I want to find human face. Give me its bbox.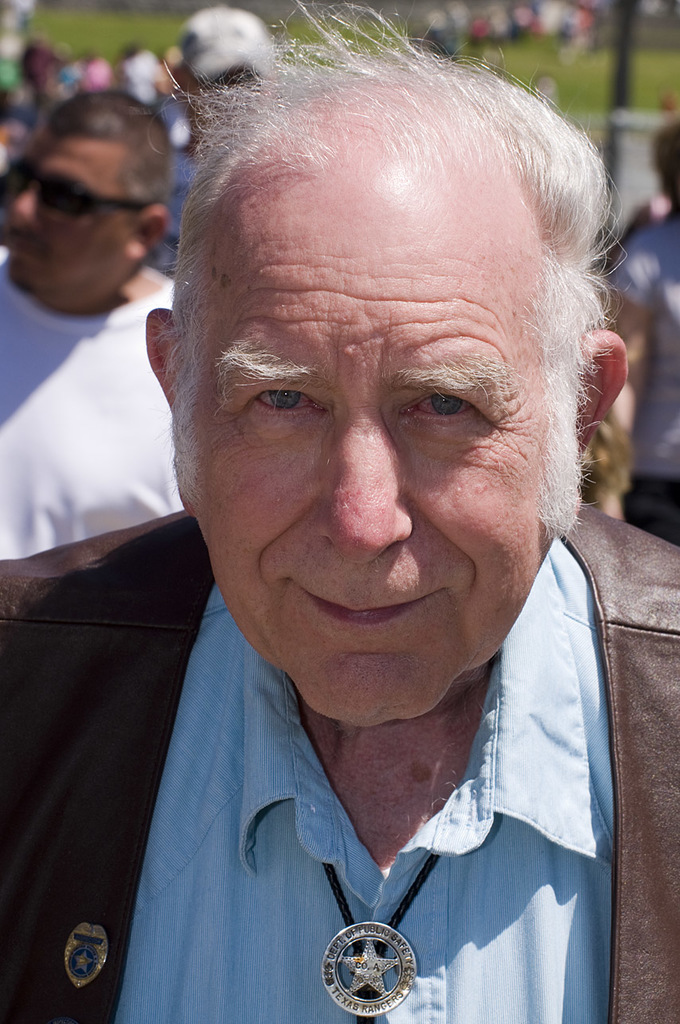
<bbox>10, 128, 123, 285</bbox>.
